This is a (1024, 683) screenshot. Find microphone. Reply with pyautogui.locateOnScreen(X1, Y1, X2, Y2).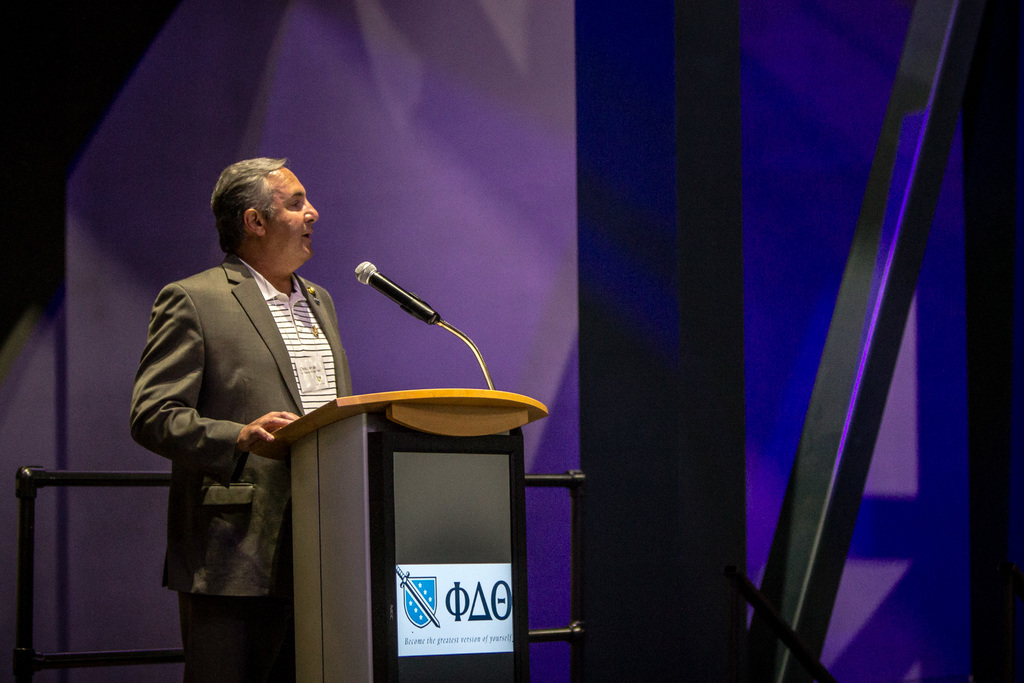
pyautogui.locateOnScreen(343, 256, 431, 347).
